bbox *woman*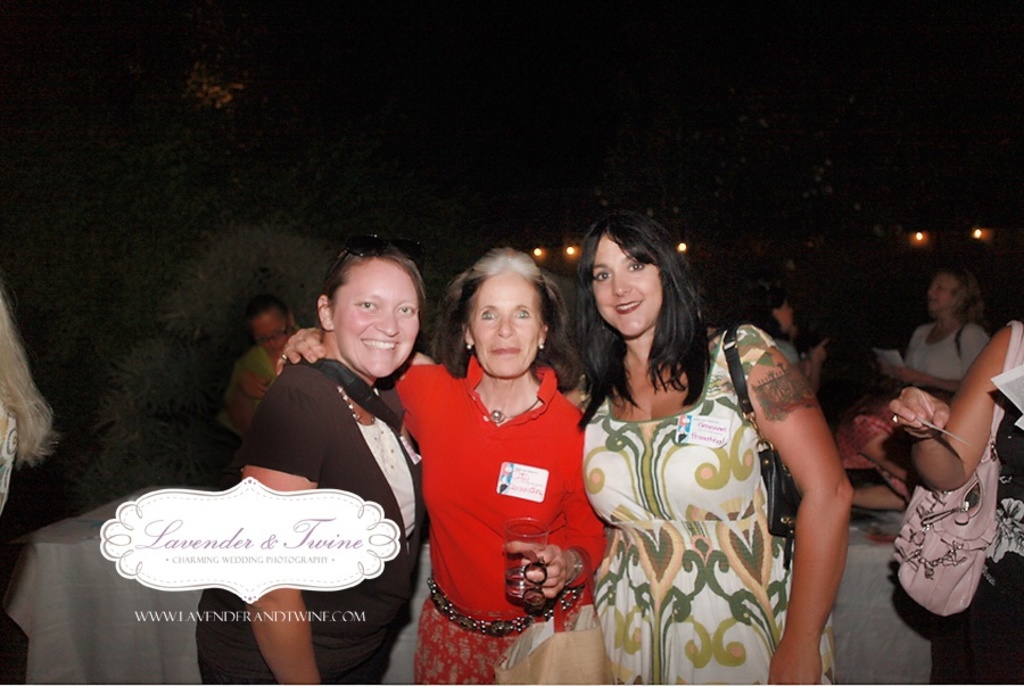
Rect(553, 212, 867, 685)
